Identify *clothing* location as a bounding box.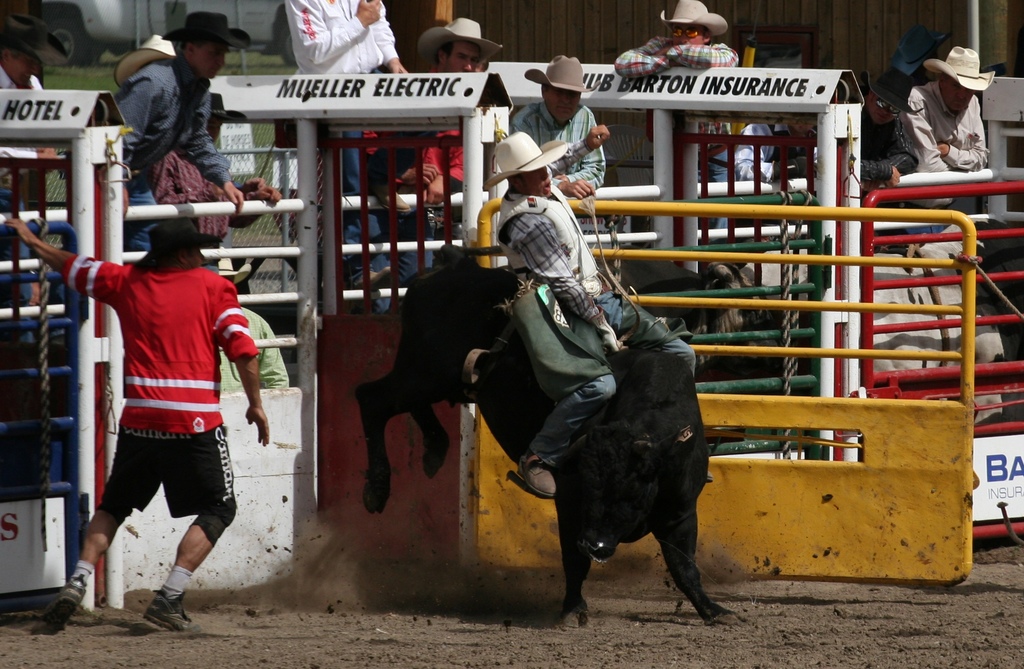
732:121:820:183.
